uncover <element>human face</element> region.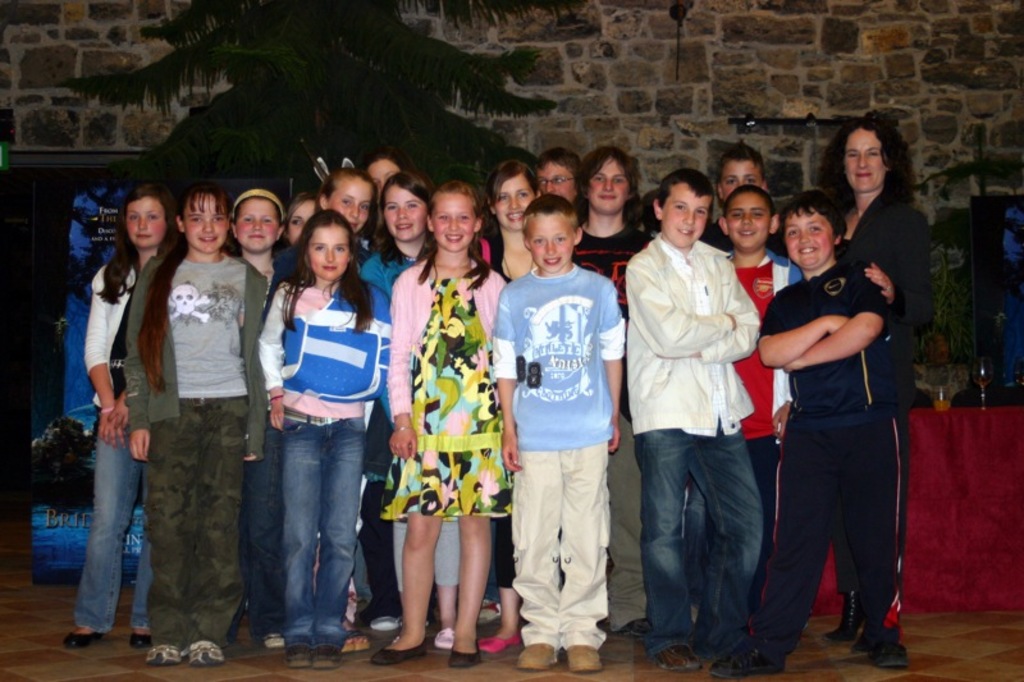
Uncovered: [369, 157, 401, 192].
